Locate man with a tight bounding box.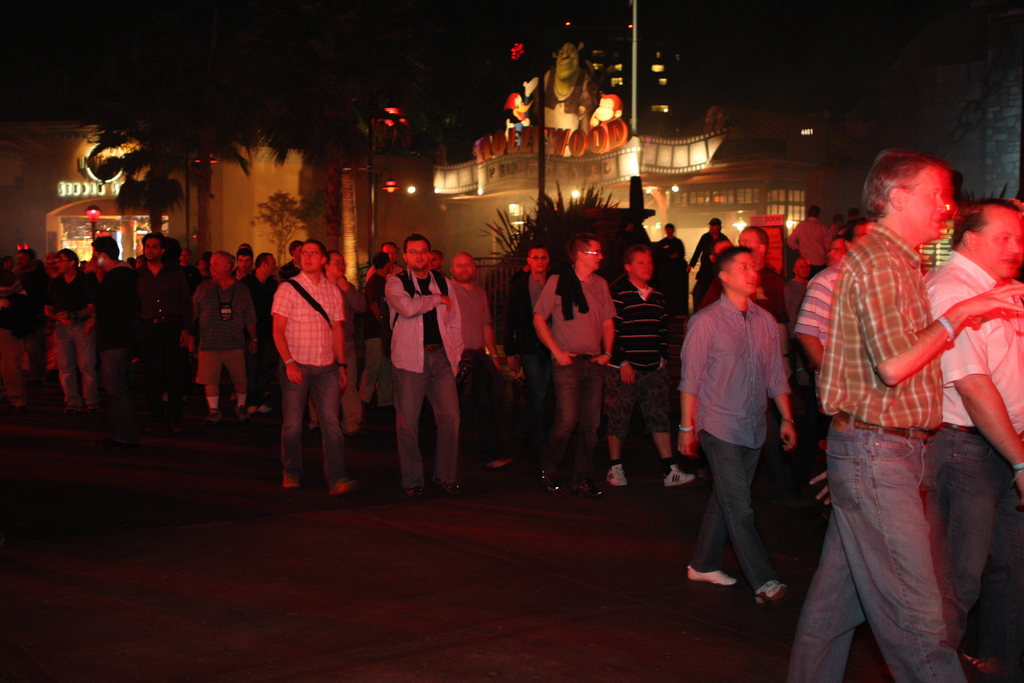
<region>307, 249, 373, 444</region>.
